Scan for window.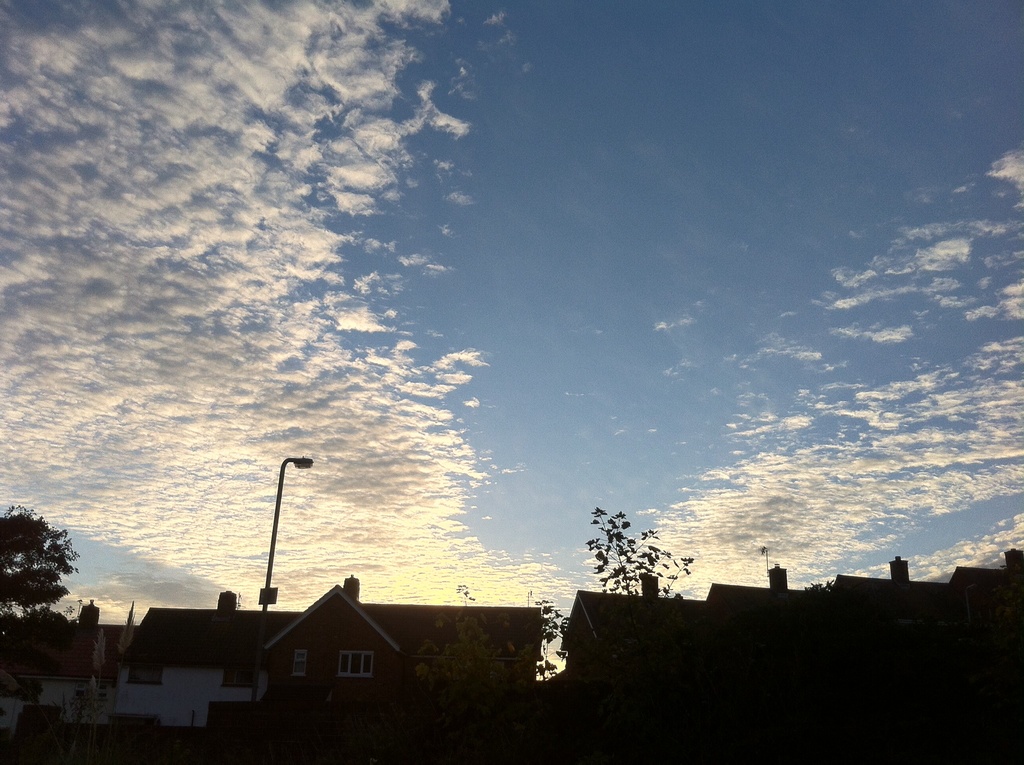
Scan result: (x1=340, y1=652, x2=372, y2=676).
